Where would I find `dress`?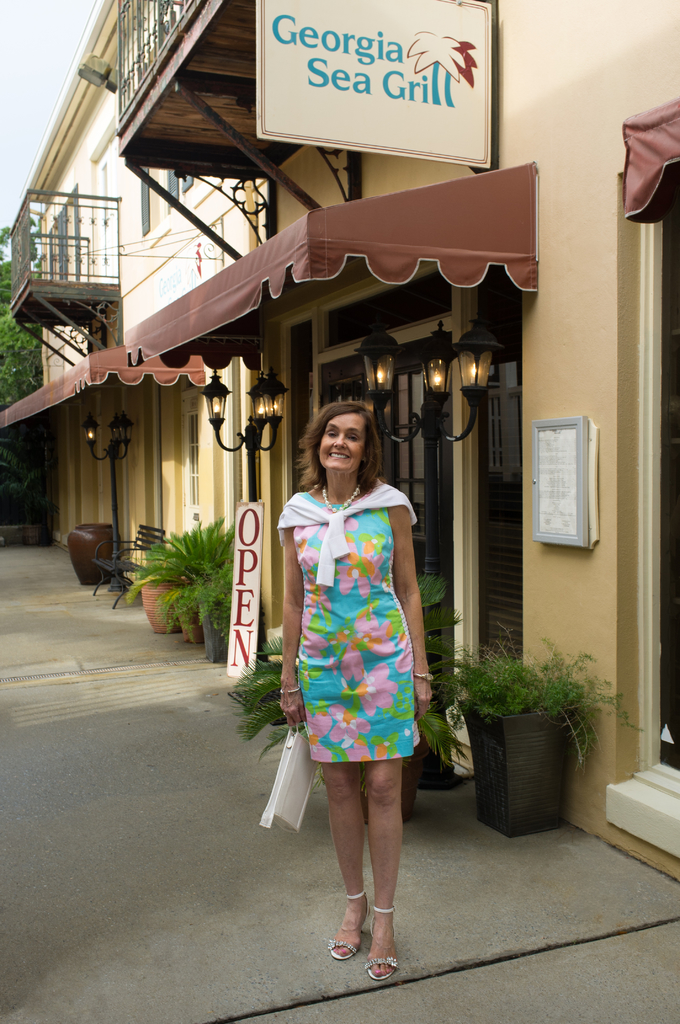
At {"x1": 296, "y1": 490, "x2": 421, "y2": 756}.
